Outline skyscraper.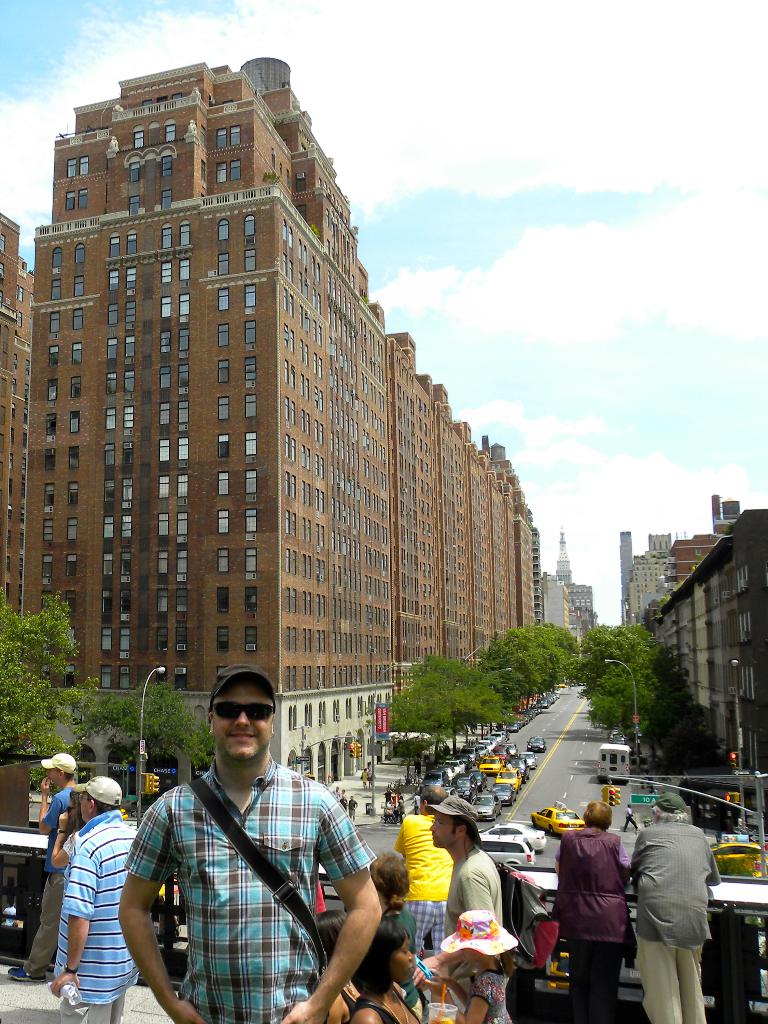
Outline: bbox=[4, 79, 523, 755].
